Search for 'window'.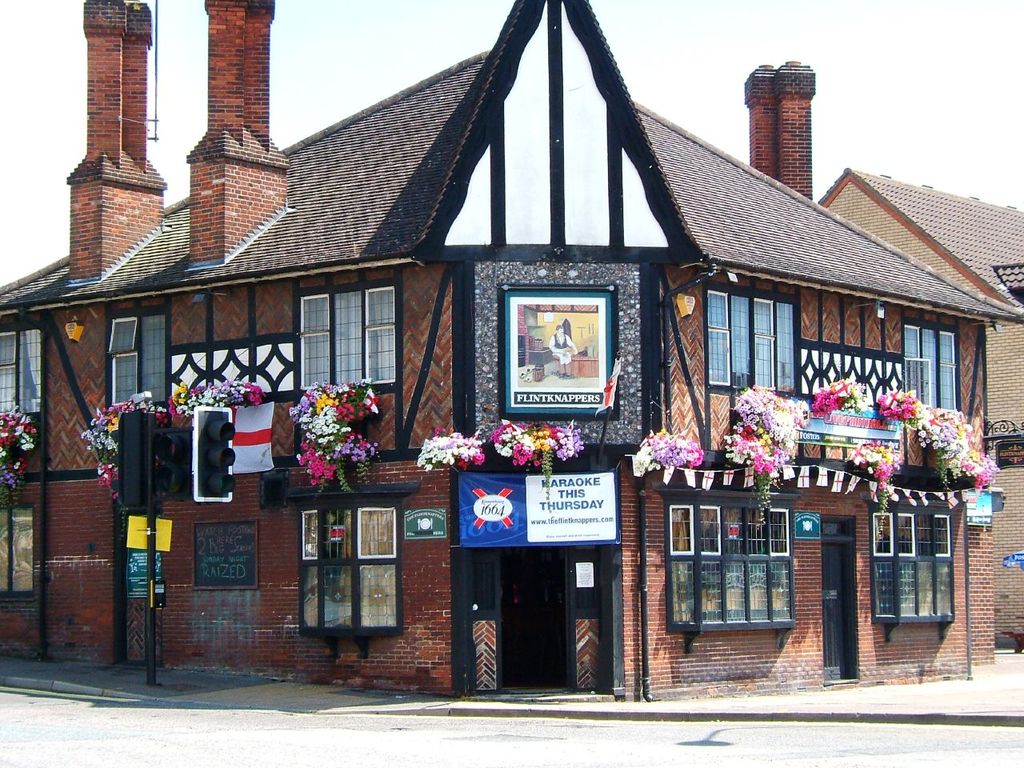
Found at BBox(289, 275, 399, 401).
